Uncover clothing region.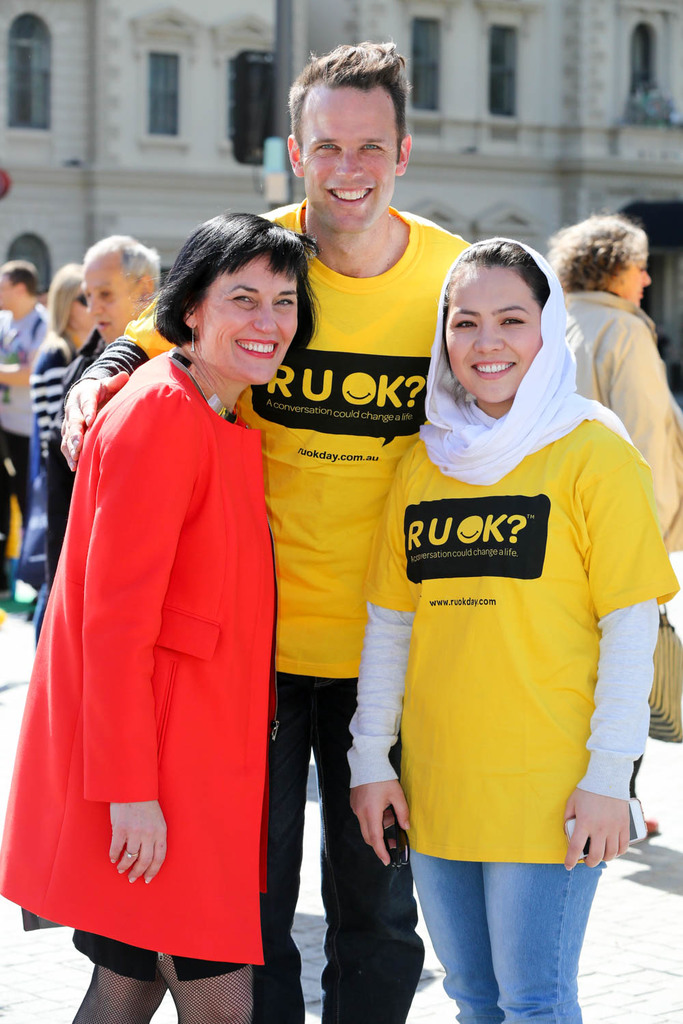
Uncovered: [left=85, top=202, right=477, bottom=1023].
